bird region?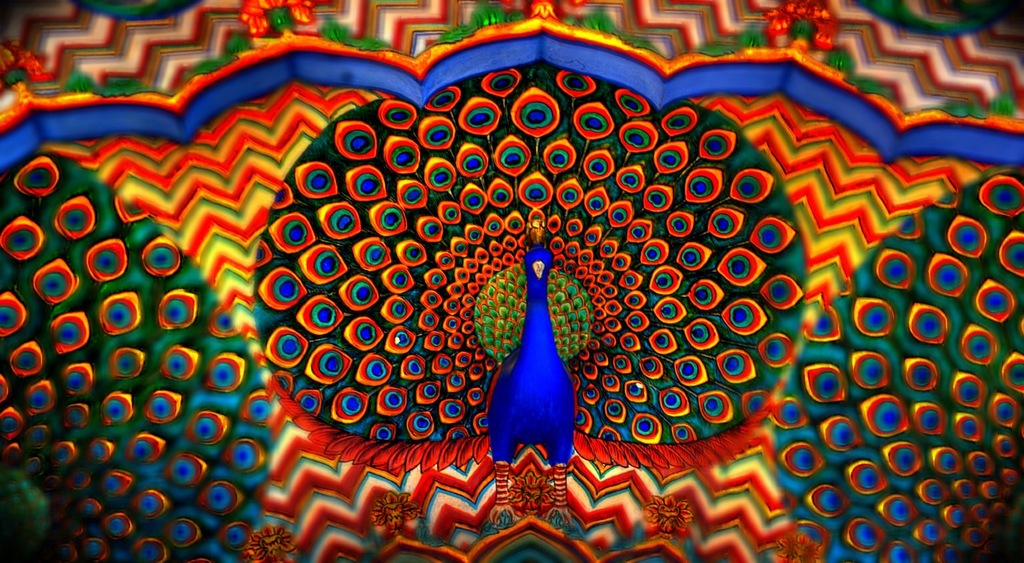
locate(0, 0, 1023, 562)
